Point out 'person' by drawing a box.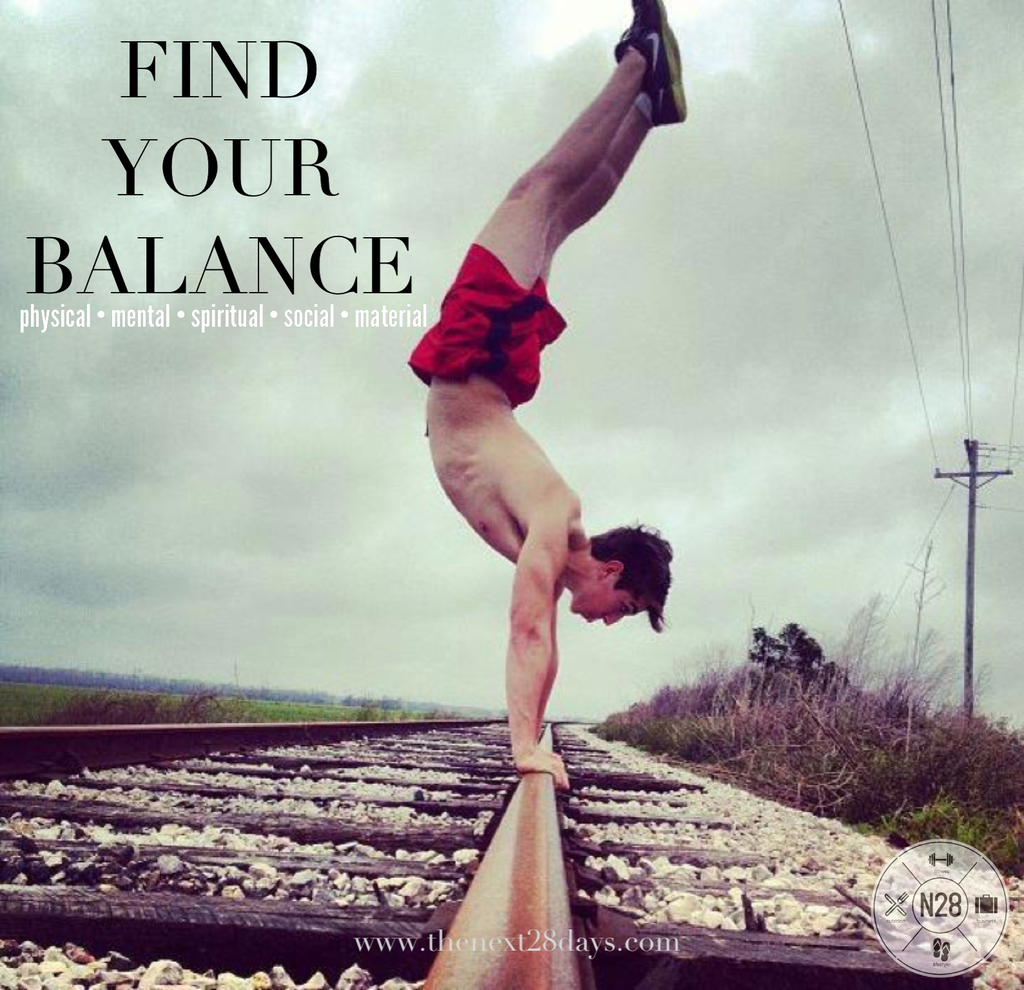
(399,0,697,795).
